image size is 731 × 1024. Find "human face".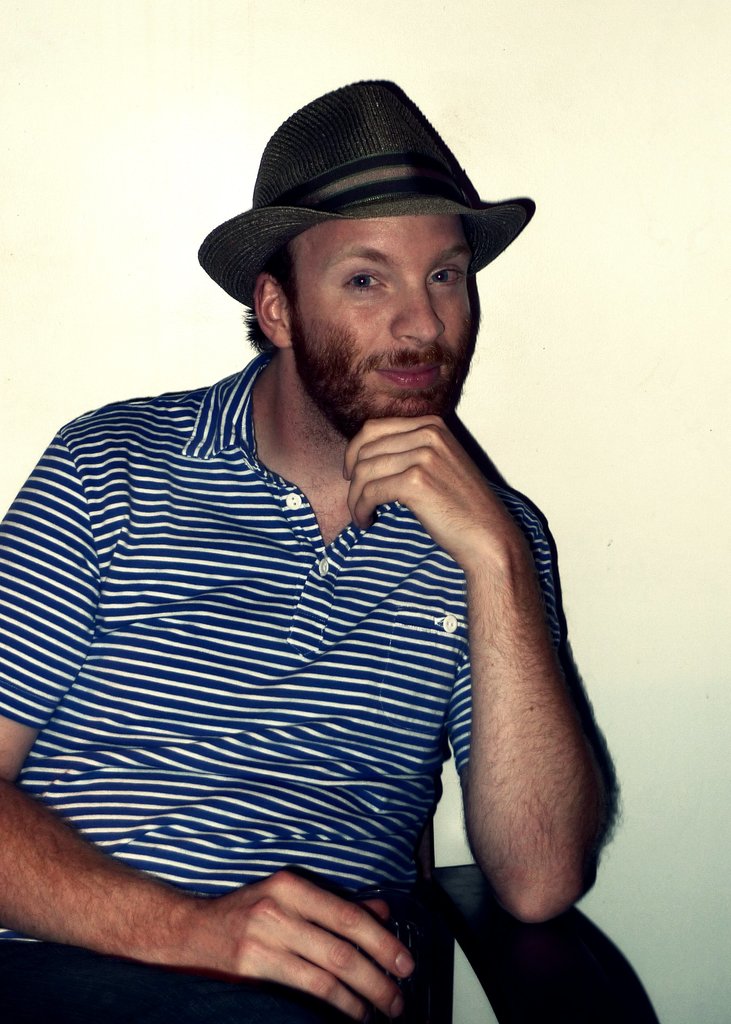
[left=296, top=209, right=492, bottom=461].
